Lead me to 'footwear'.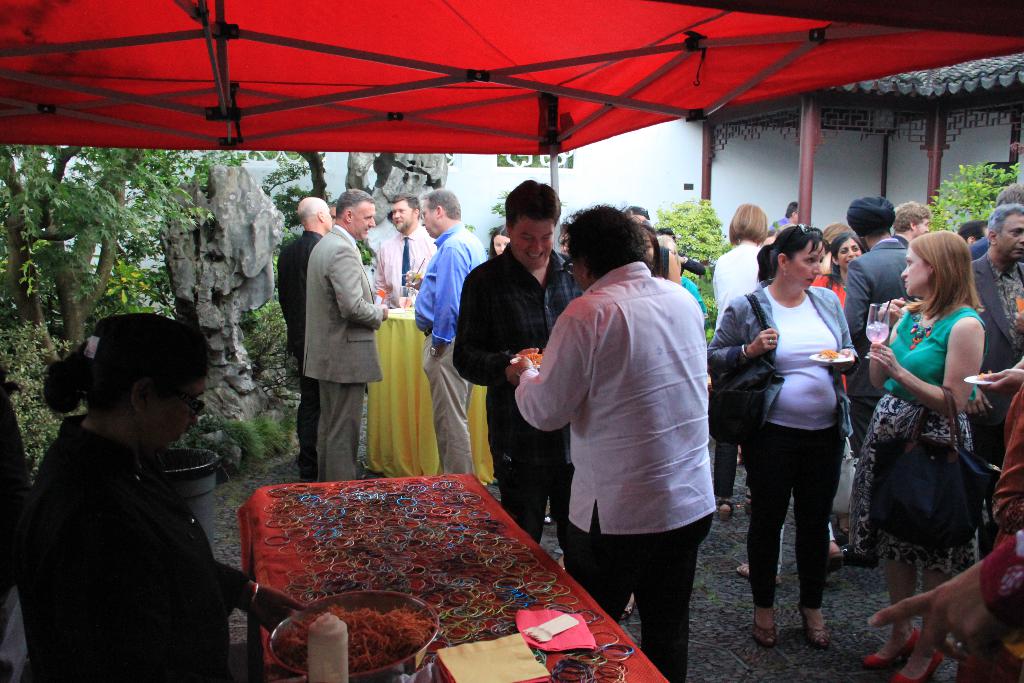
Lead to box(751, 612, 775, 648).
